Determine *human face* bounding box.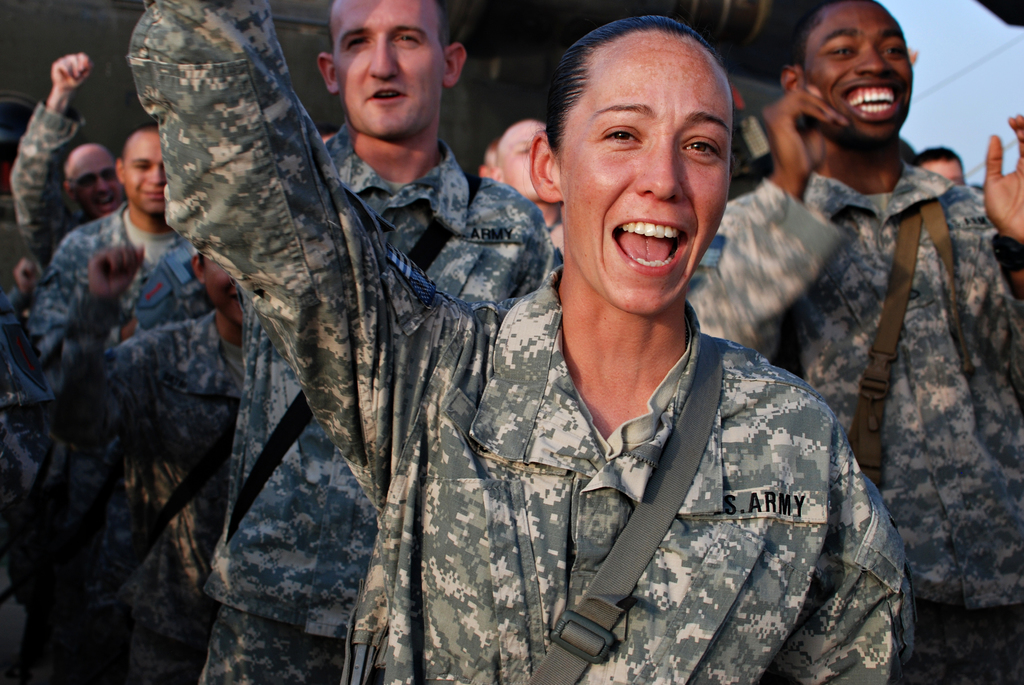
Determined: box(333, 0, 443, 141).
